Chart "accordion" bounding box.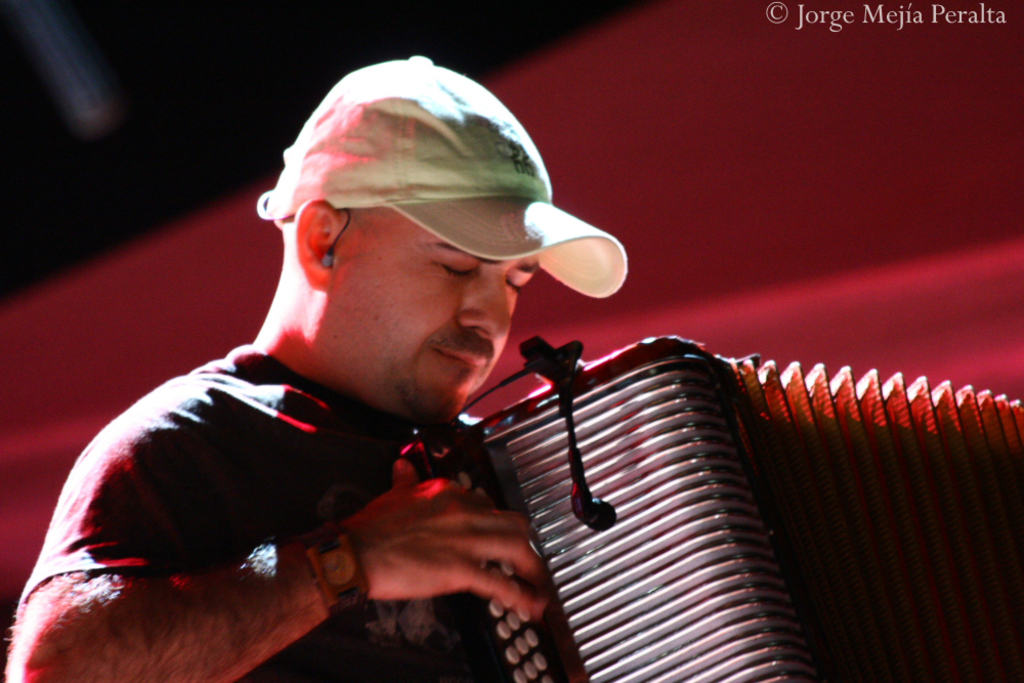
Charted: bbox=[398, 325, 1020, 680].
